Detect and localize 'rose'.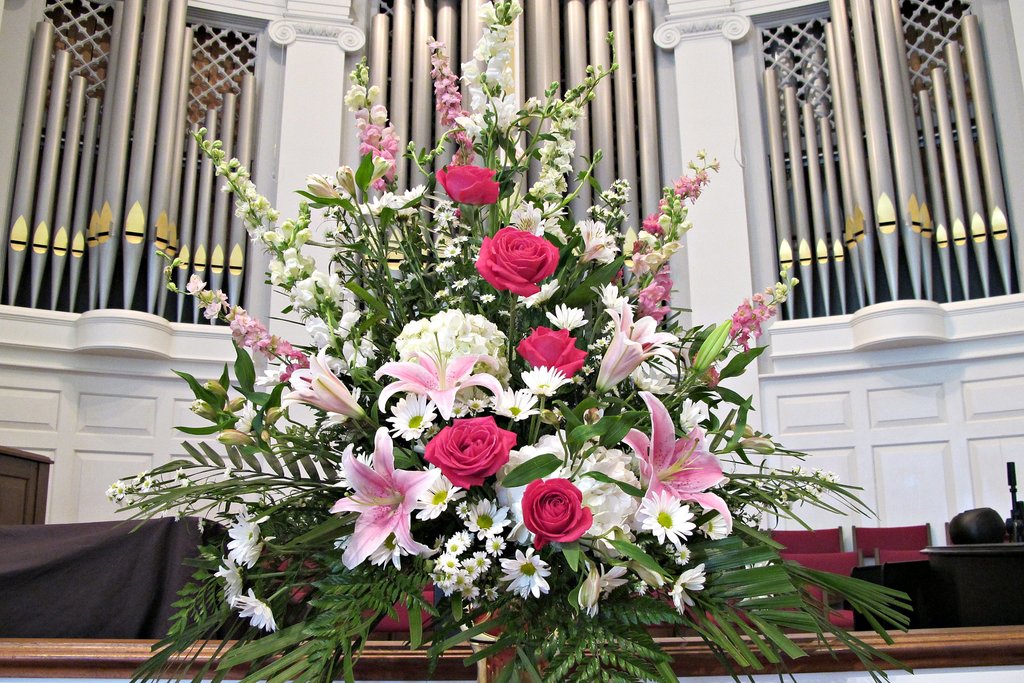
Localized at 477/226/564/299.
